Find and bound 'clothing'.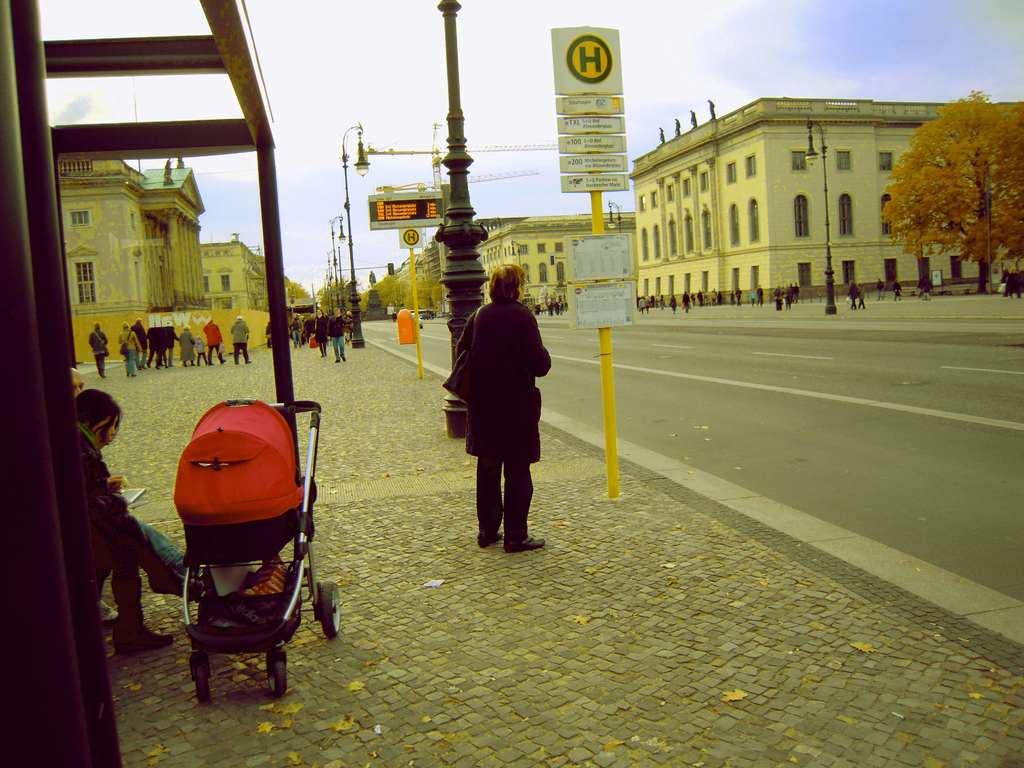
Bound: pyautogui.locateOnScreen(449, 259, 550, 524).
